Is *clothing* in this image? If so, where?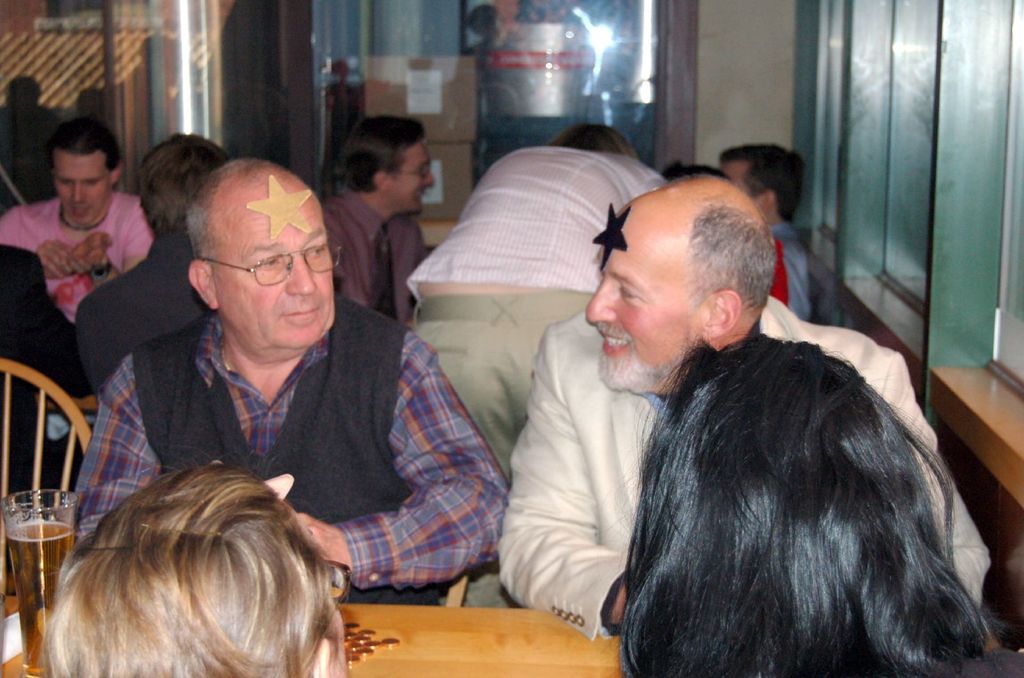
Yes, at left=405, top=146, right=674, bottom=305.
